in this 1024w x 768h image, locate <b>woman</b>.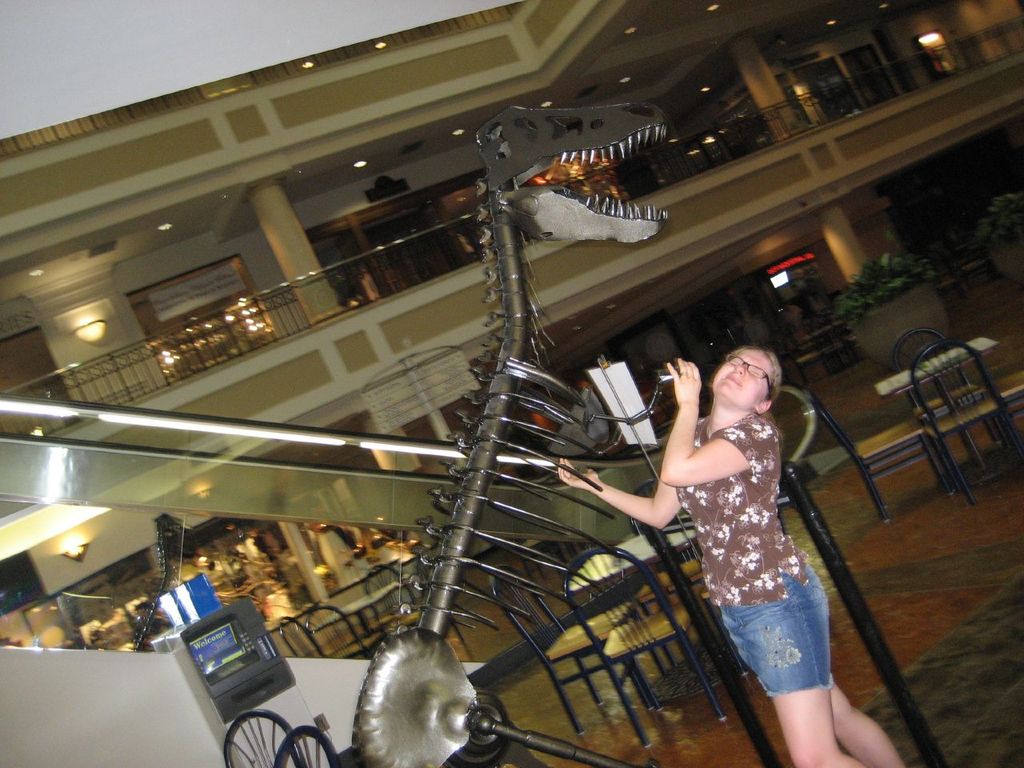
Bounding box: x1=583, y1=322, x2=869, y2=748.
